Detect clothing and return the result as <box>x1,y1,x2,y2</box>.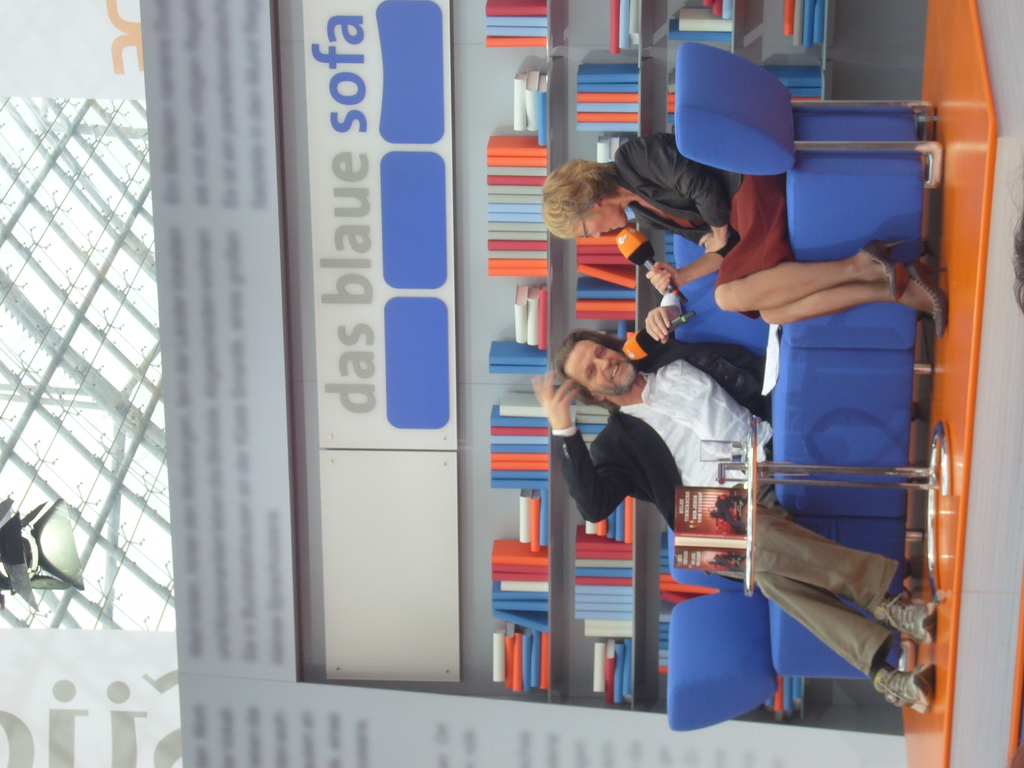
<box>552,327,771,528</box>.
